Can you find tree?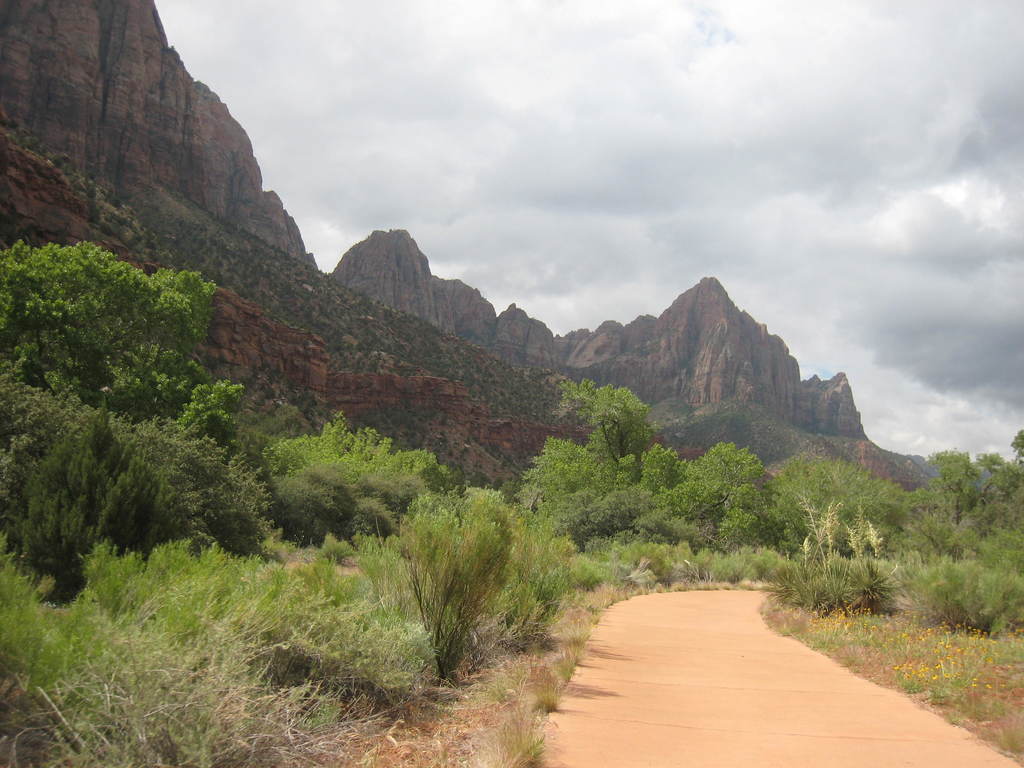
Yes, bounding box: x1=515 y1=382 x2=760 y2=558.
